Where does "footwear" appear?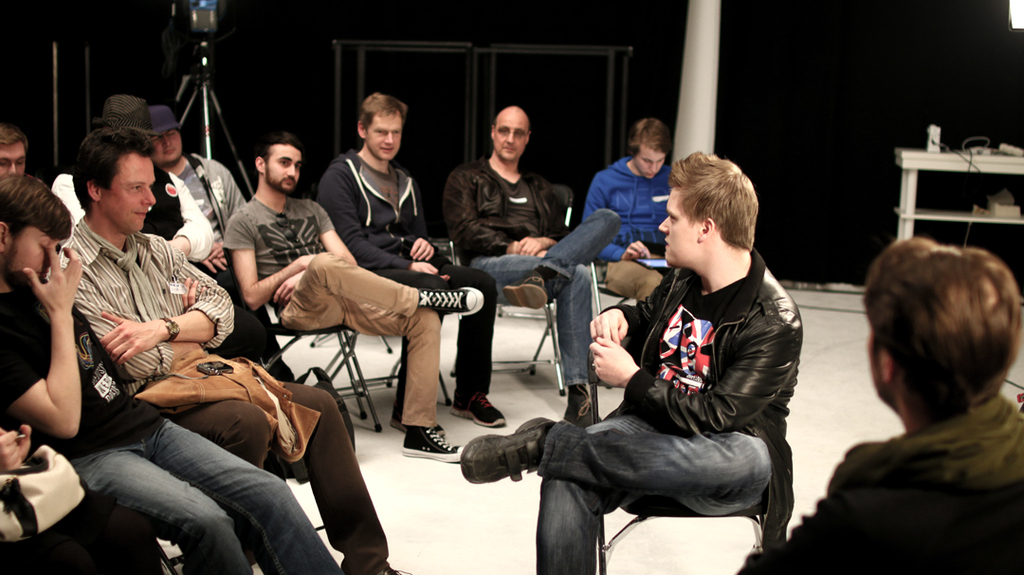
Appears at [x1=405, y1=423, x2=458, y2=461].
